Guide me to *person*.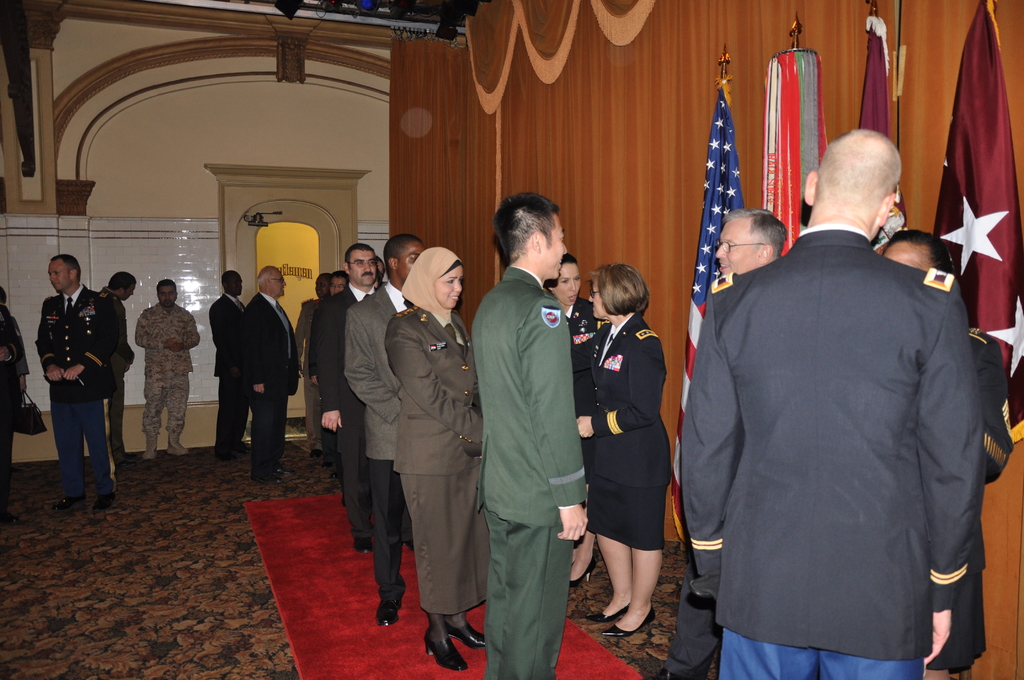
Guidance: l=468, t=190, r=589, b=679.
